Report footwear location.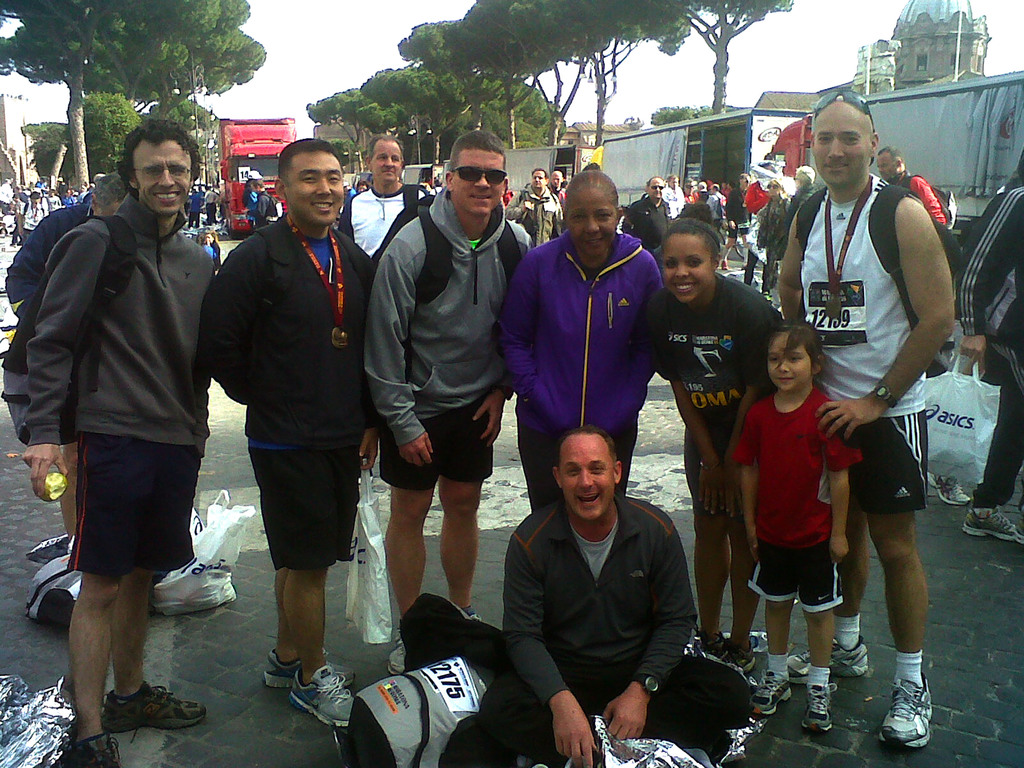
Report: [left=104, top=678, right=212, bottom=734].
